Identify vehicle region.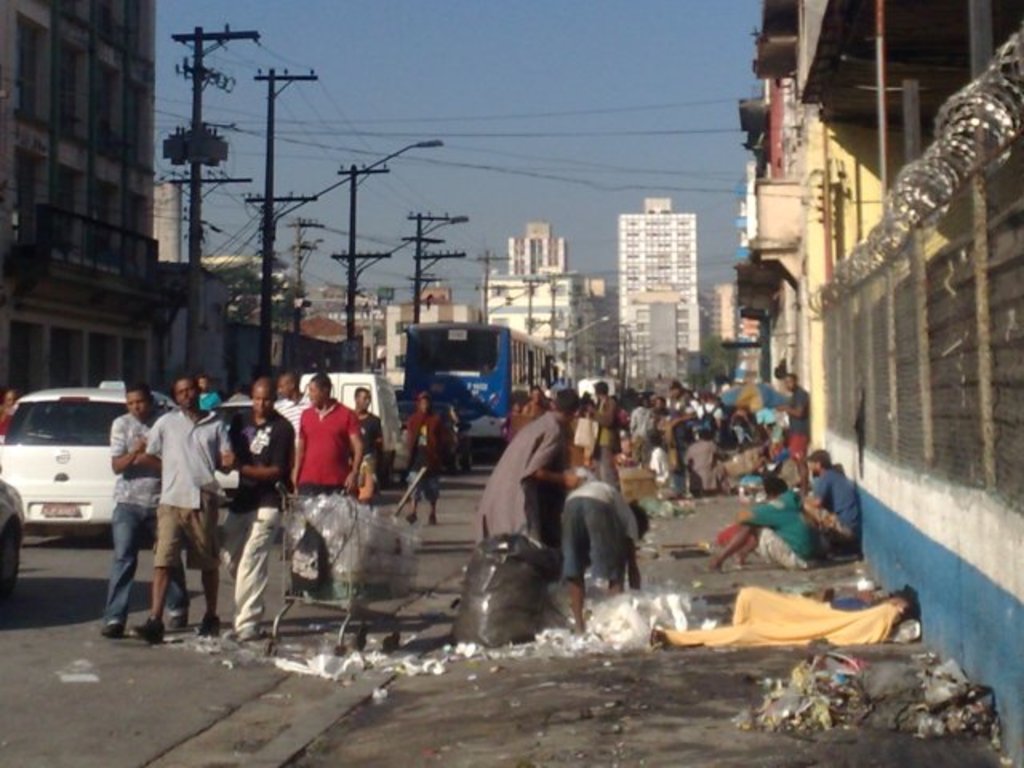
Region: region(400, 320, 560, 450).
